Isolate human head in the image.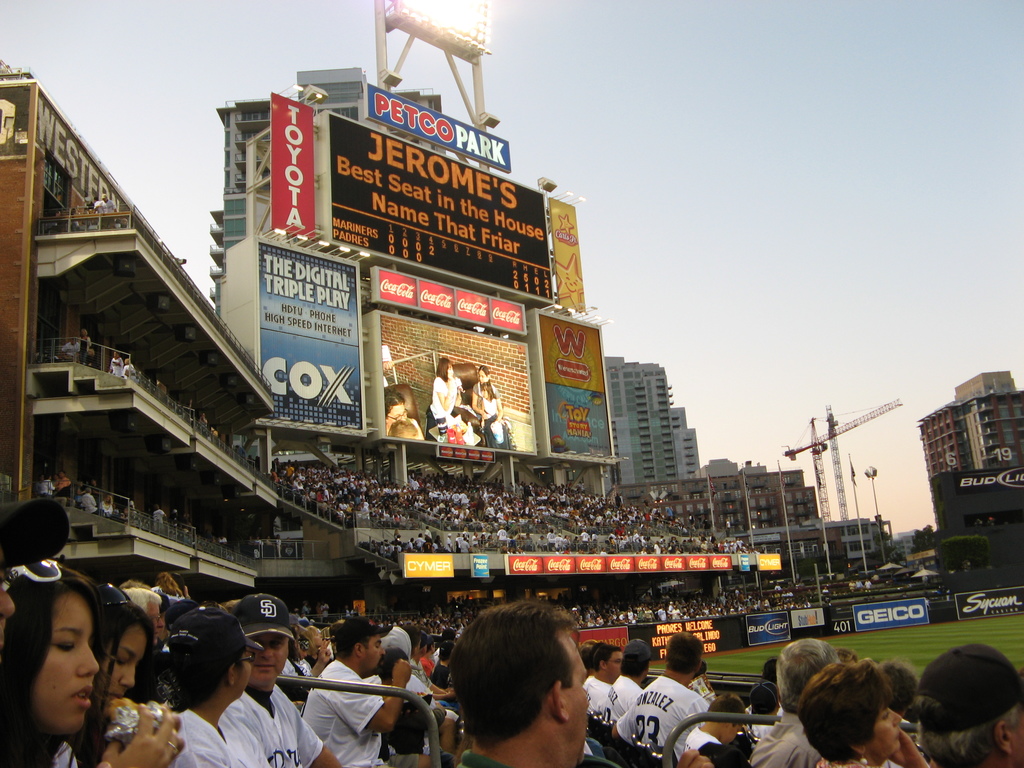
Isolated region: (334,615,386,678).
